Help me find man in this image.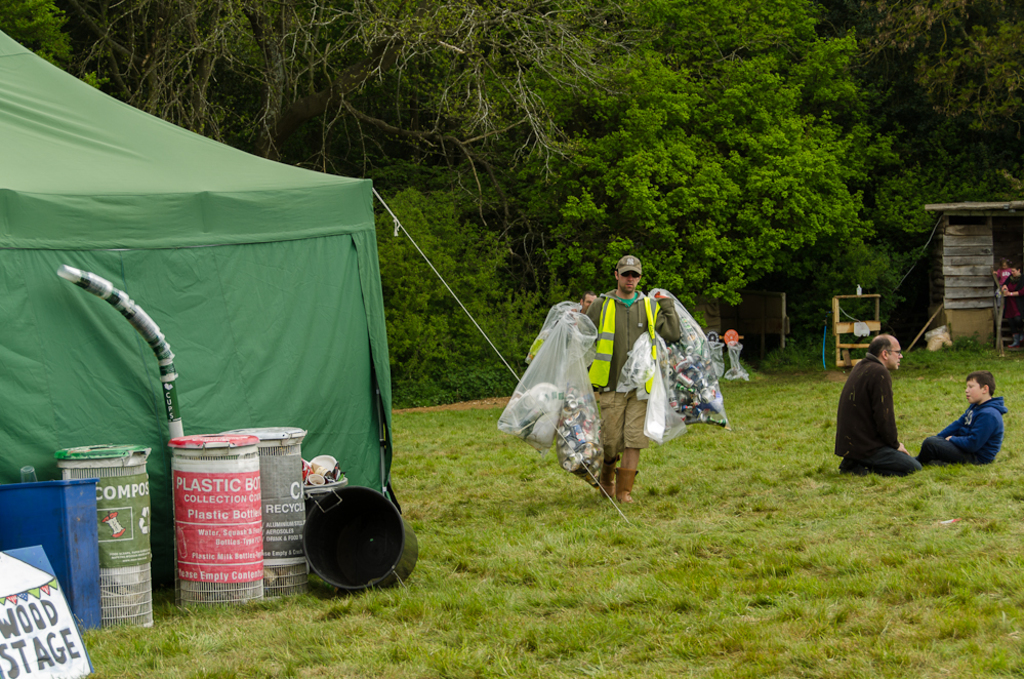
Found it: bbox(551, 291, 599, 326).
